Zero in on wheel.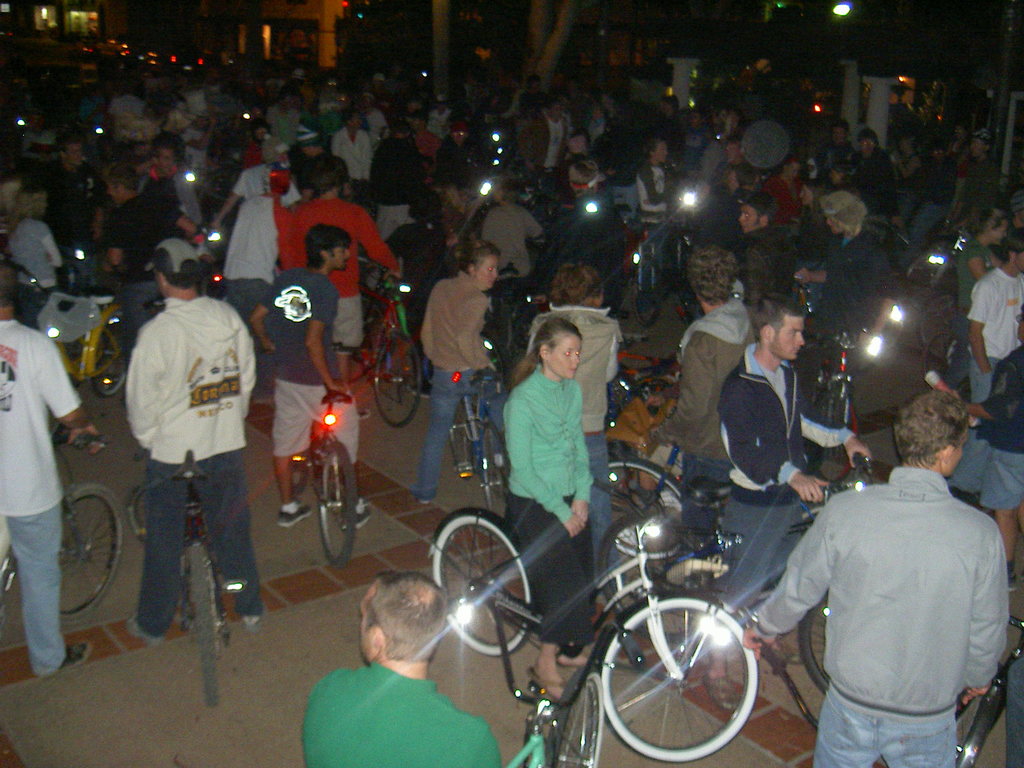
Zeroed in: <bbox>904, 247, 960, 313</bbox>.
